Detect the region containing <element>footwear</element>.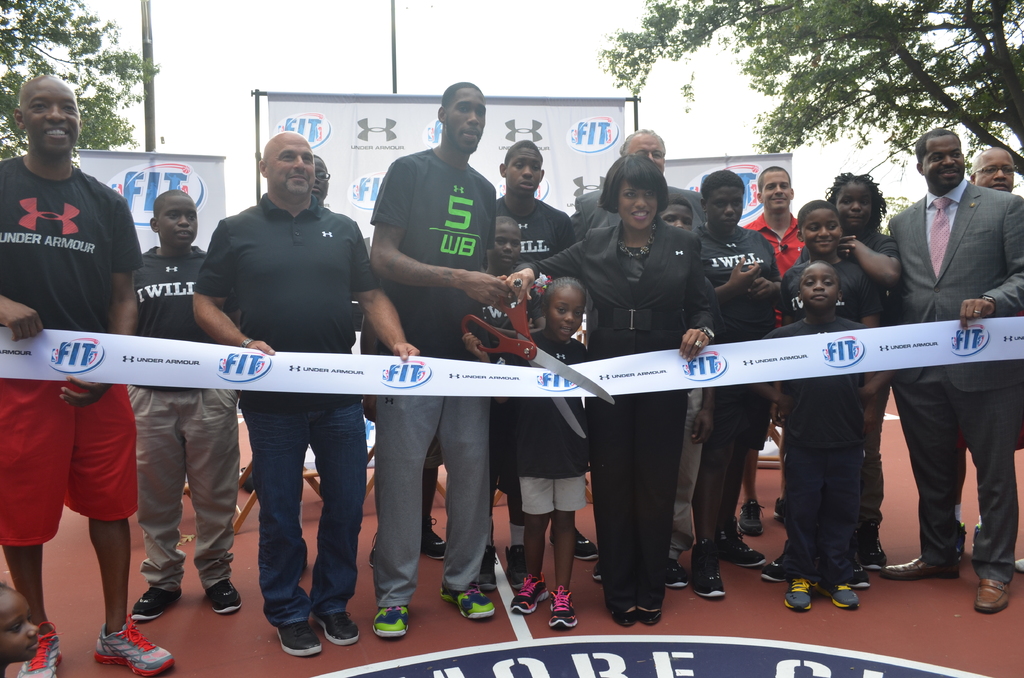
719,525,767,566.
